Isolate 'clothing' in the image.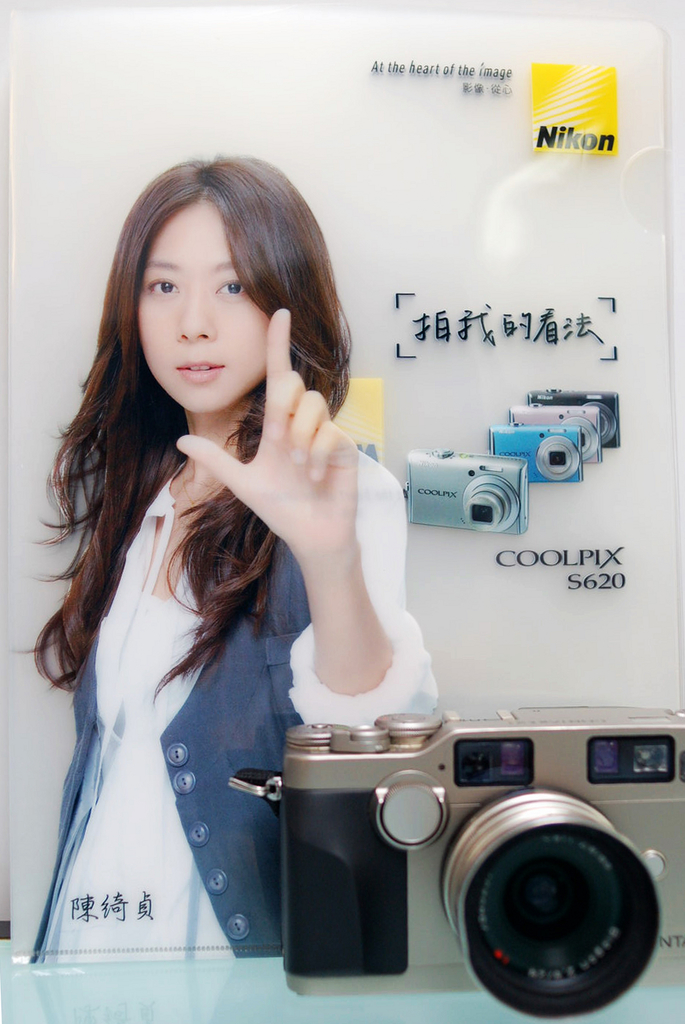
Isolated region: 0 375 330 934.
